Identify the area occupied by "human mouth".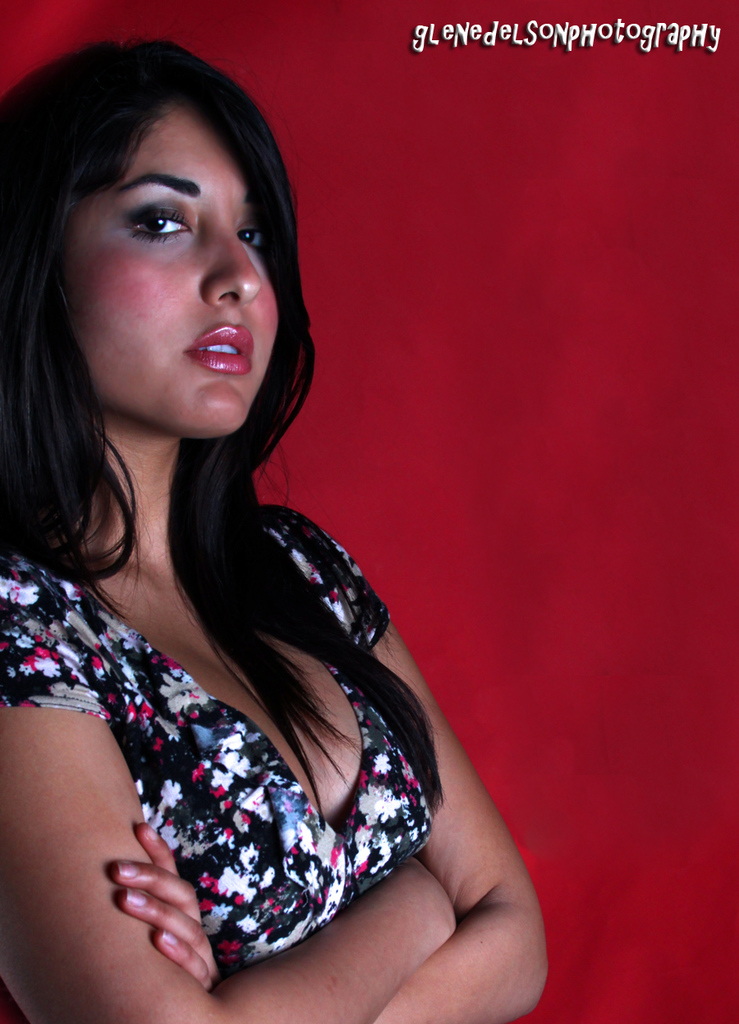
Area: <region>185, 327, 252, 374</region>.
